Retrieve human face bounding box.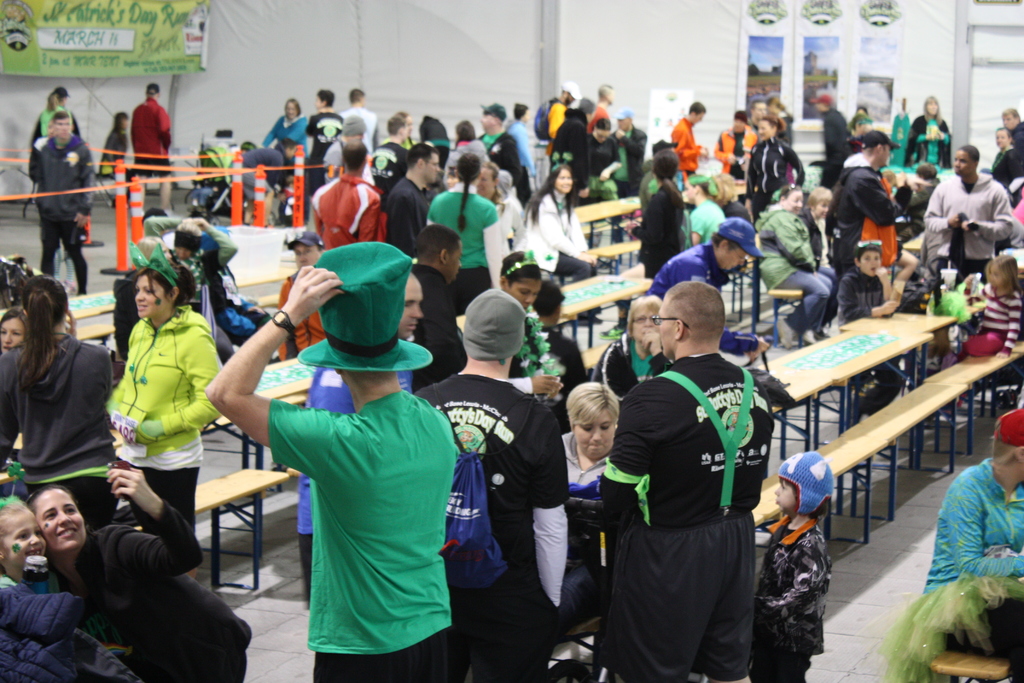
Bounding box: 861,250,882,272.
